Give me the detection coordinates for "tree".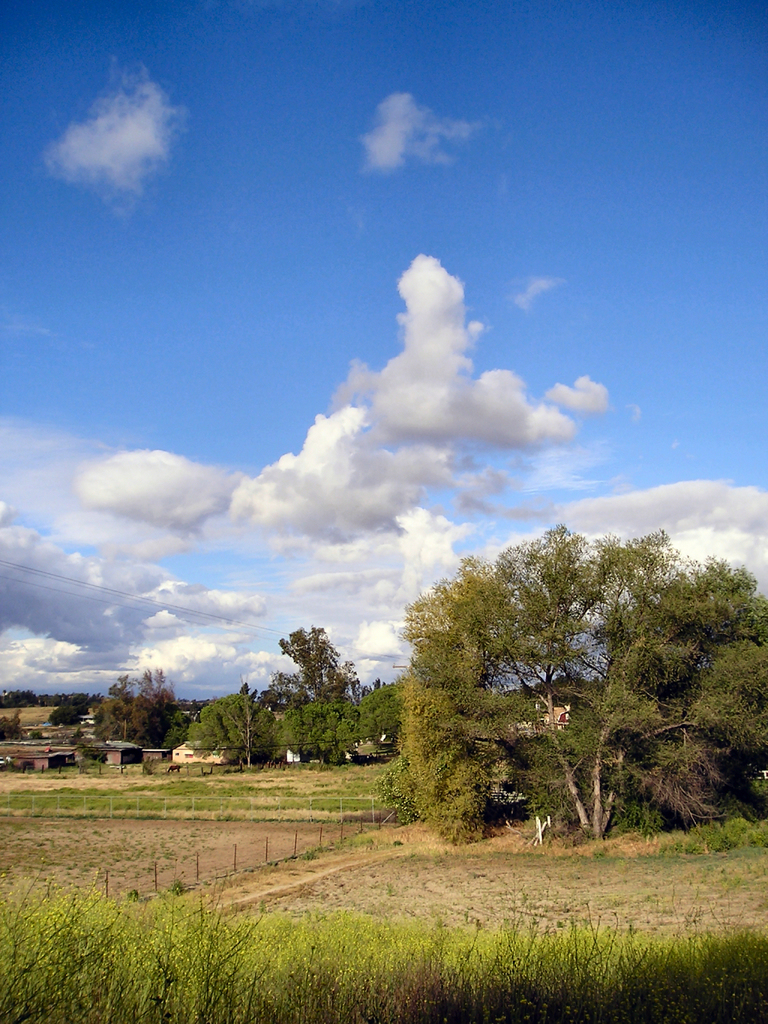
[150, 622, 457, 773].
